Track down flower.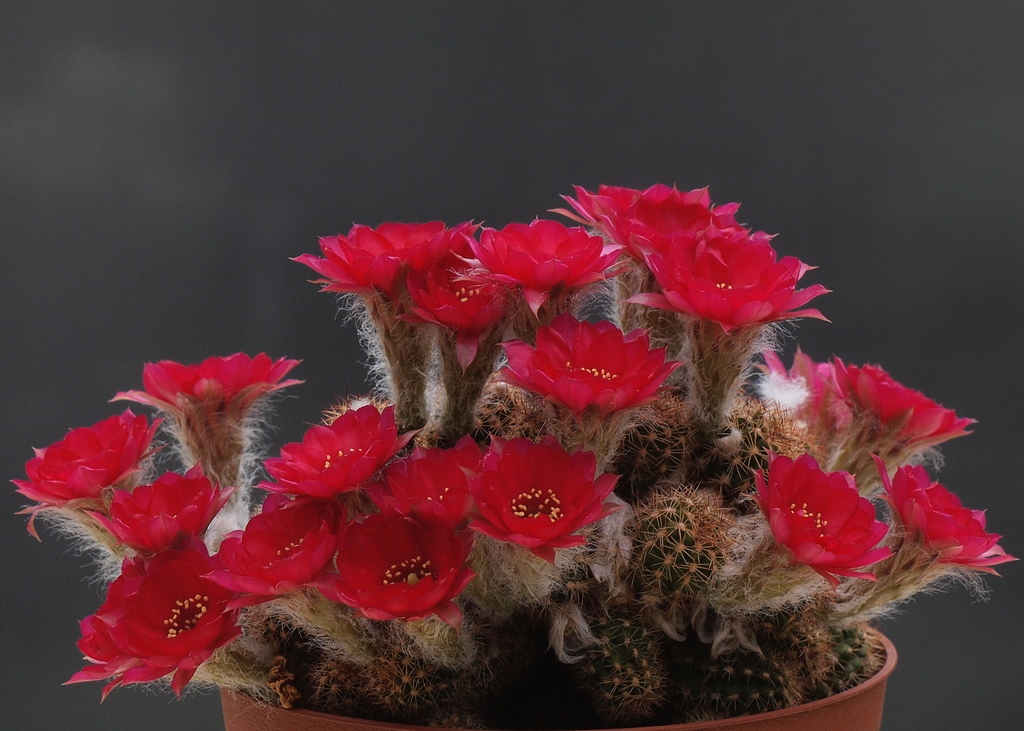
Tracked to [14, 405, 169, 542].
